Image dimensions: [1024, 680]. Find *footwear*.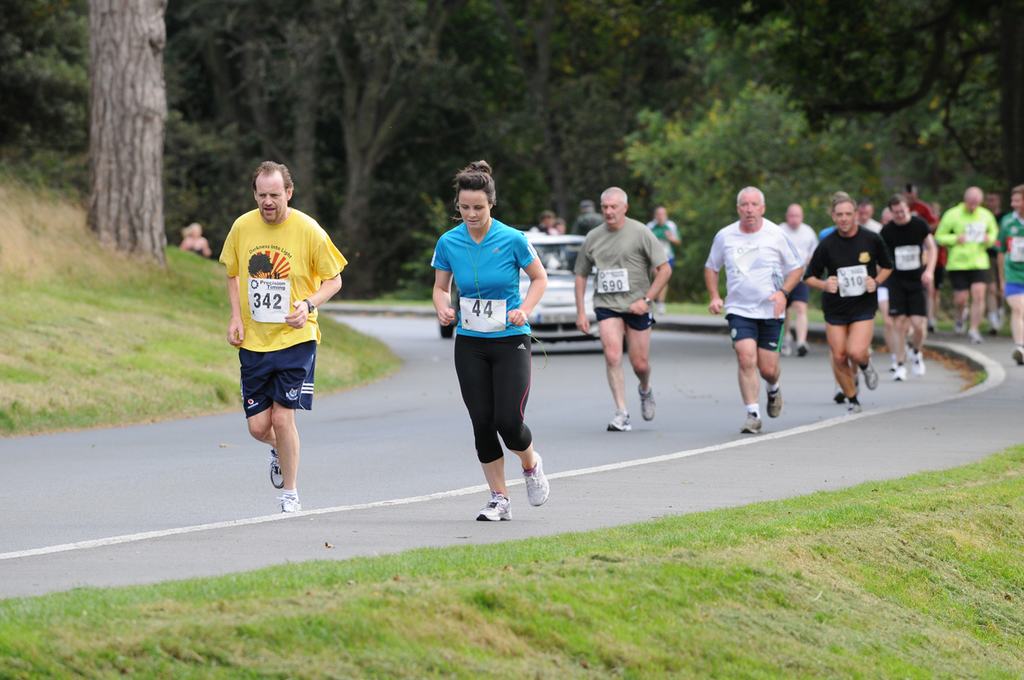
267, 448, 284, 488.
